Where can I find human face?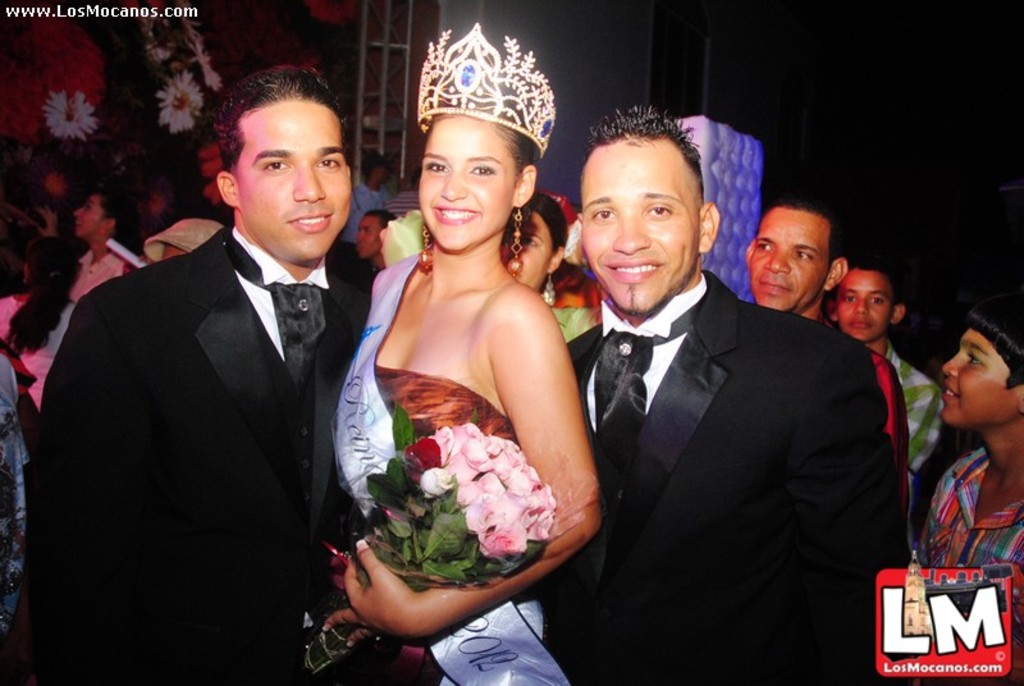
You can find it at crop(77, 192, 102, 238).
